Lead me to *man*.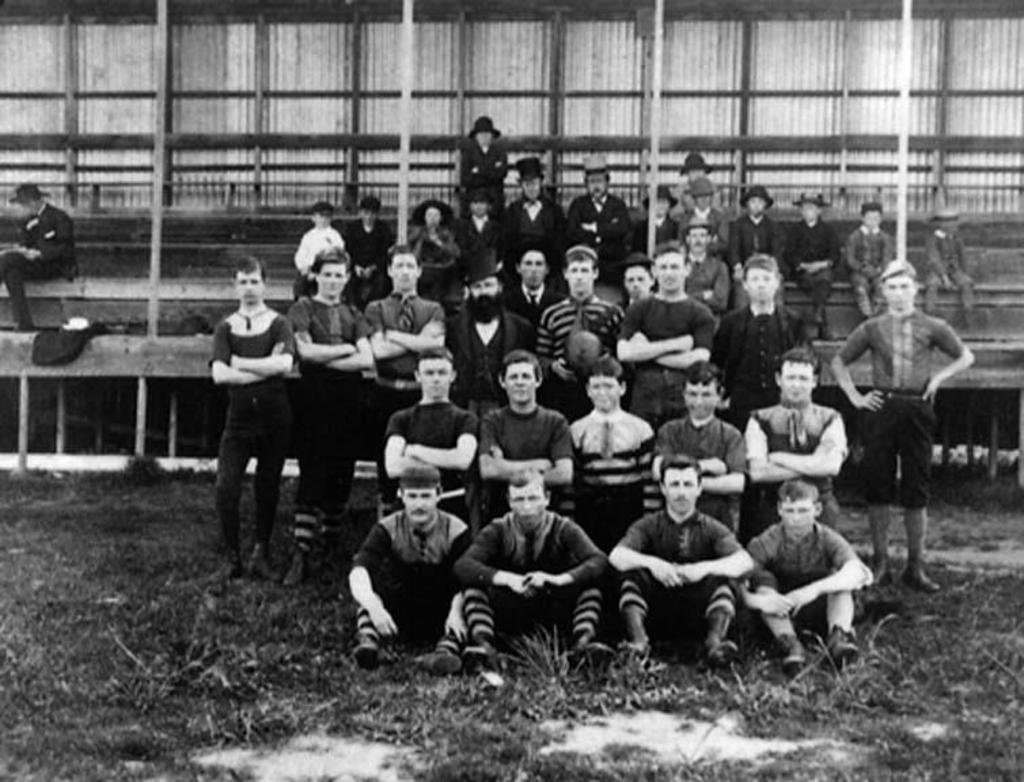
Lead to bbox(565, 151, 632, 257).
